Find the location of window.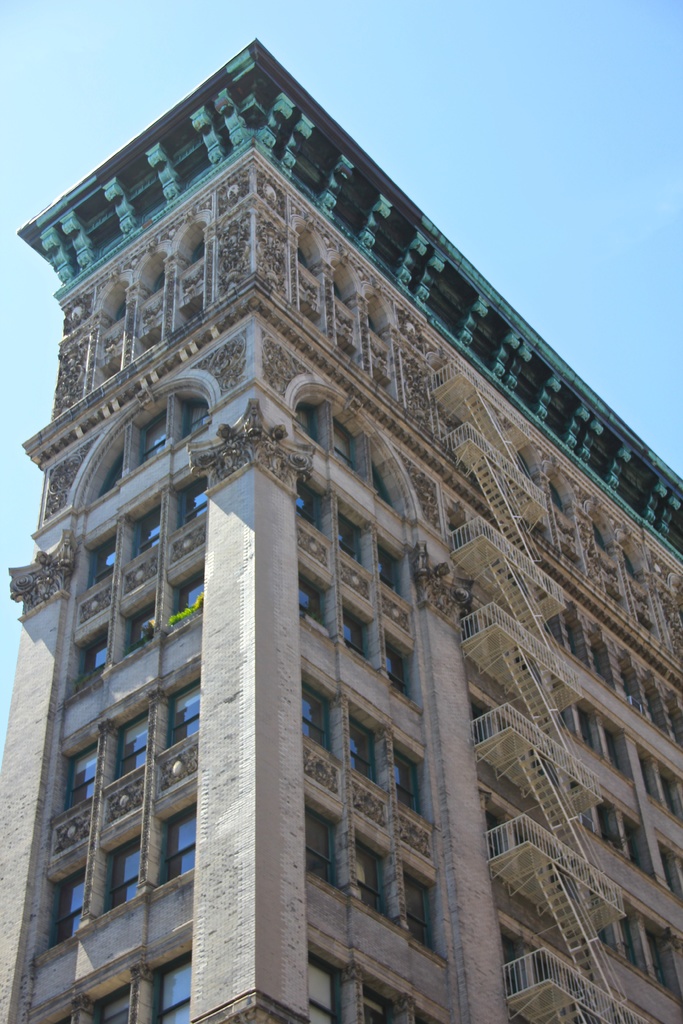
Location: region(299, 298, 327, 333).
